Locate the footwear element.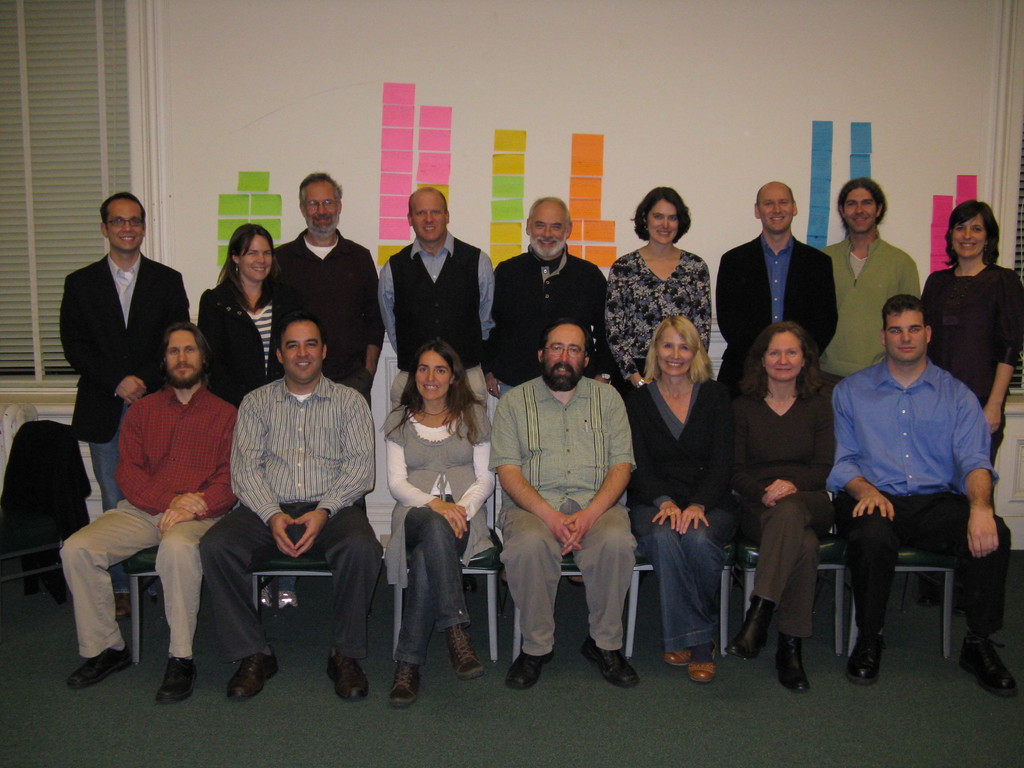
Element bbox: 847,628,887,686.
